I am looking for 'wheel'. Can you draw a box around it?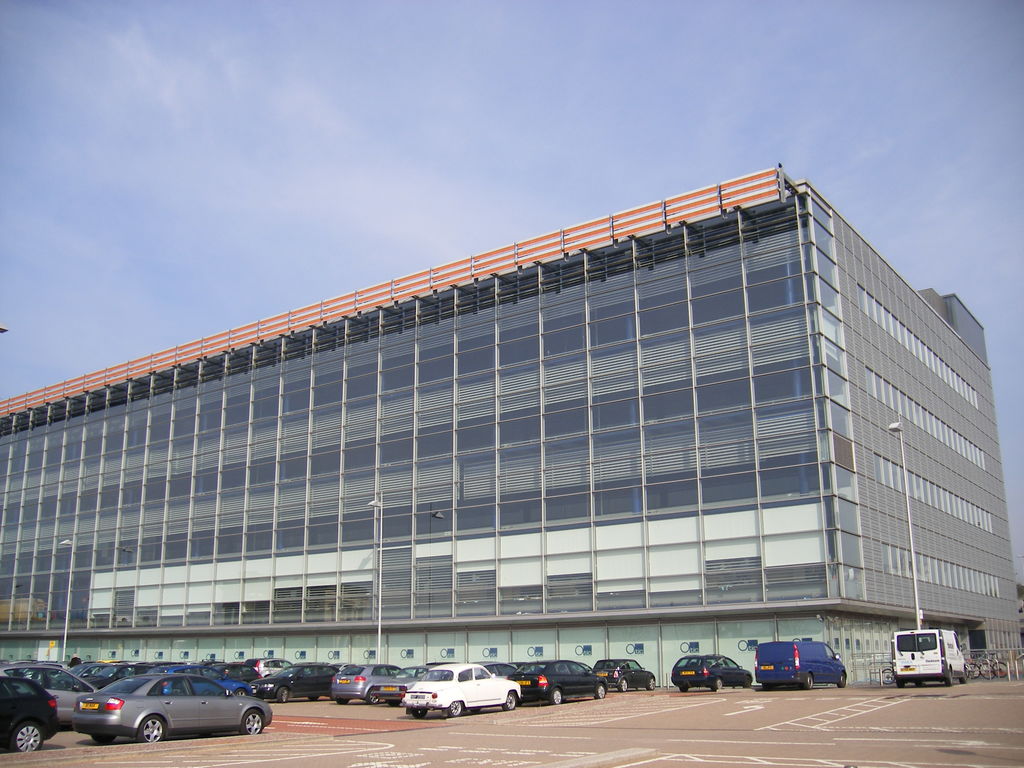
Sure, the bounding box is 838,672,846,686.
